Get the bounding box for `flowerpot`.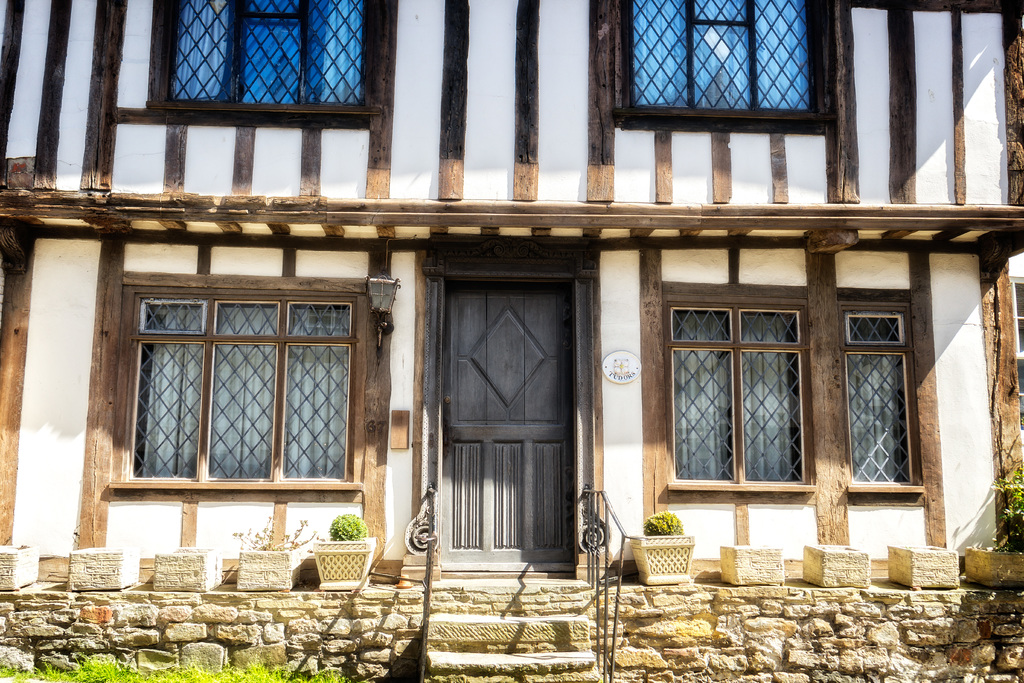
select_region(152, 545, 223, 593).
